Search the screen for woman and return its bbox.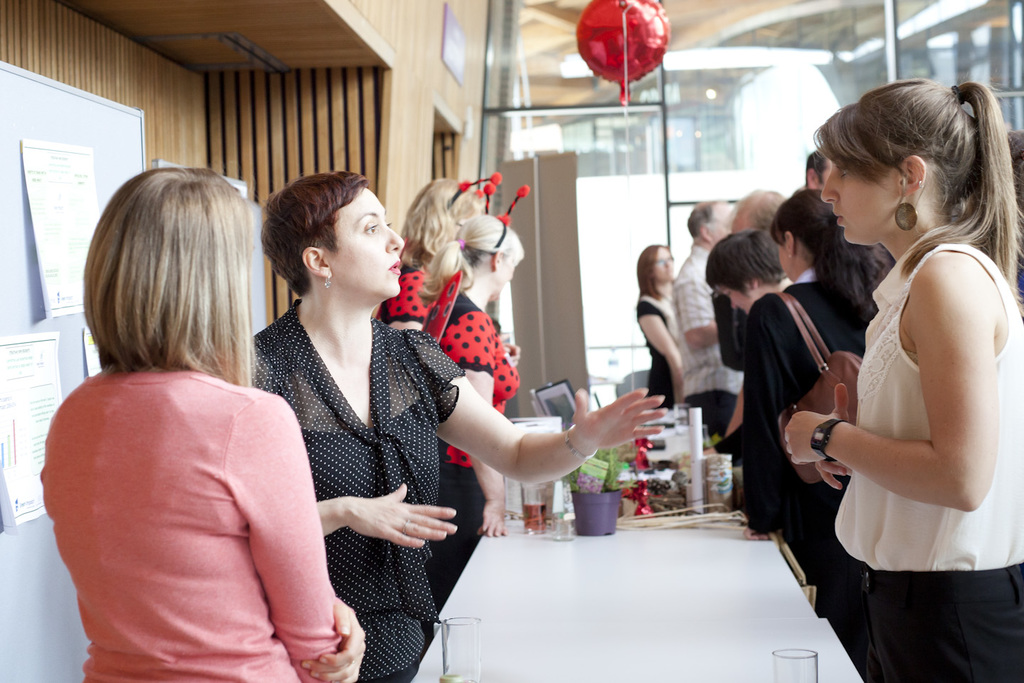
Found: bbox(635, 238, 680, 415).
